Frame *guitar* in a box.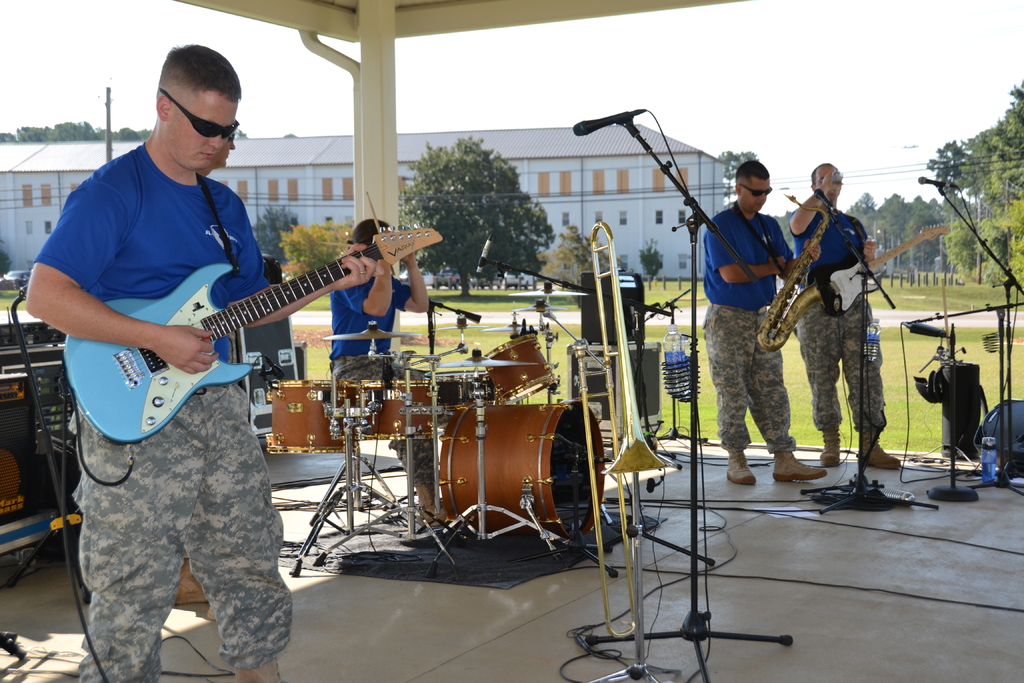
804:223:948:315.
